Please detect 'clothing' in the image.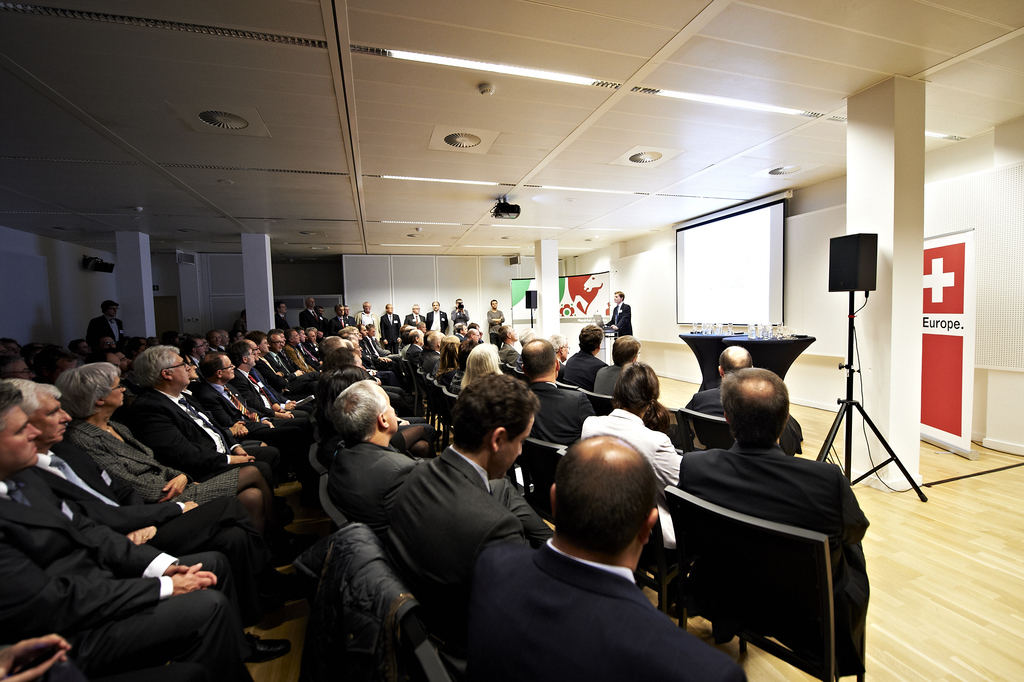
locate(515, 350, 525, 372).
